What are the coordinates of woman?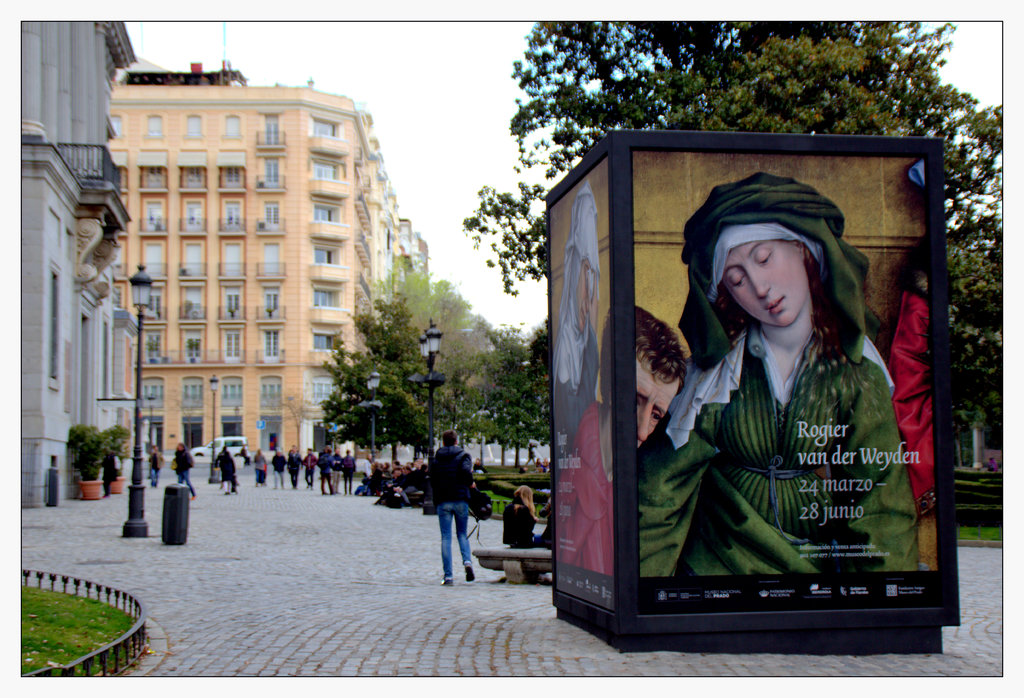
bbox=(608, 177, 925, 591).
